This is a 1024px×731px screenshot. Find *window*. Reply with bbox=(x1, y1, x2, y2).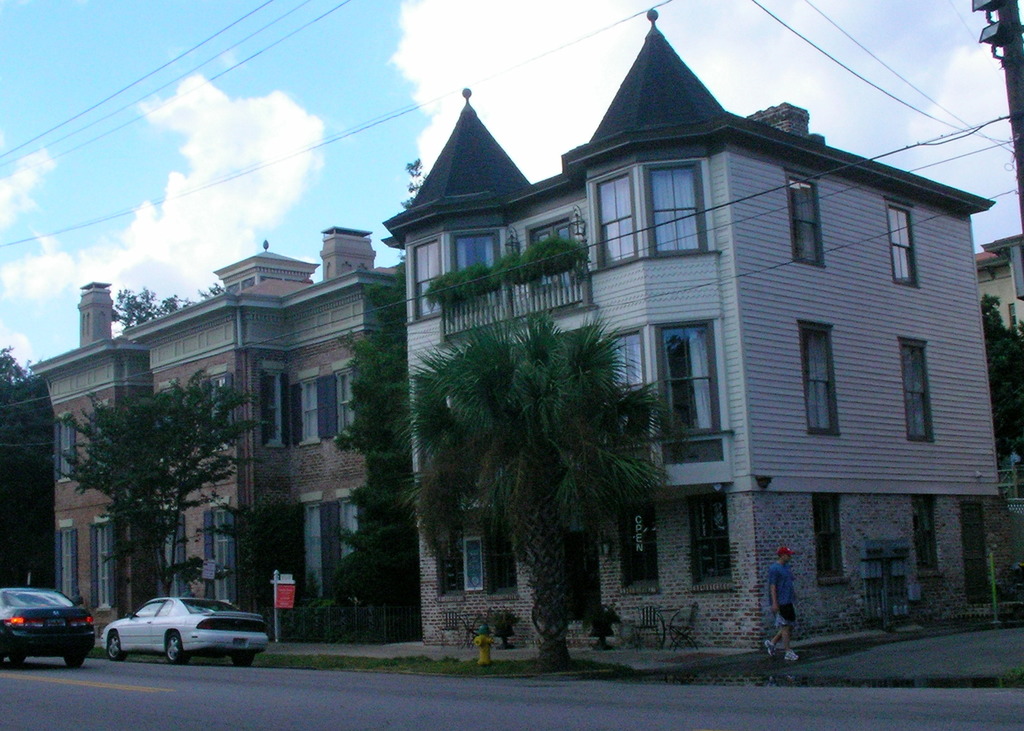
bbox=(50, 415, 79, 480).
